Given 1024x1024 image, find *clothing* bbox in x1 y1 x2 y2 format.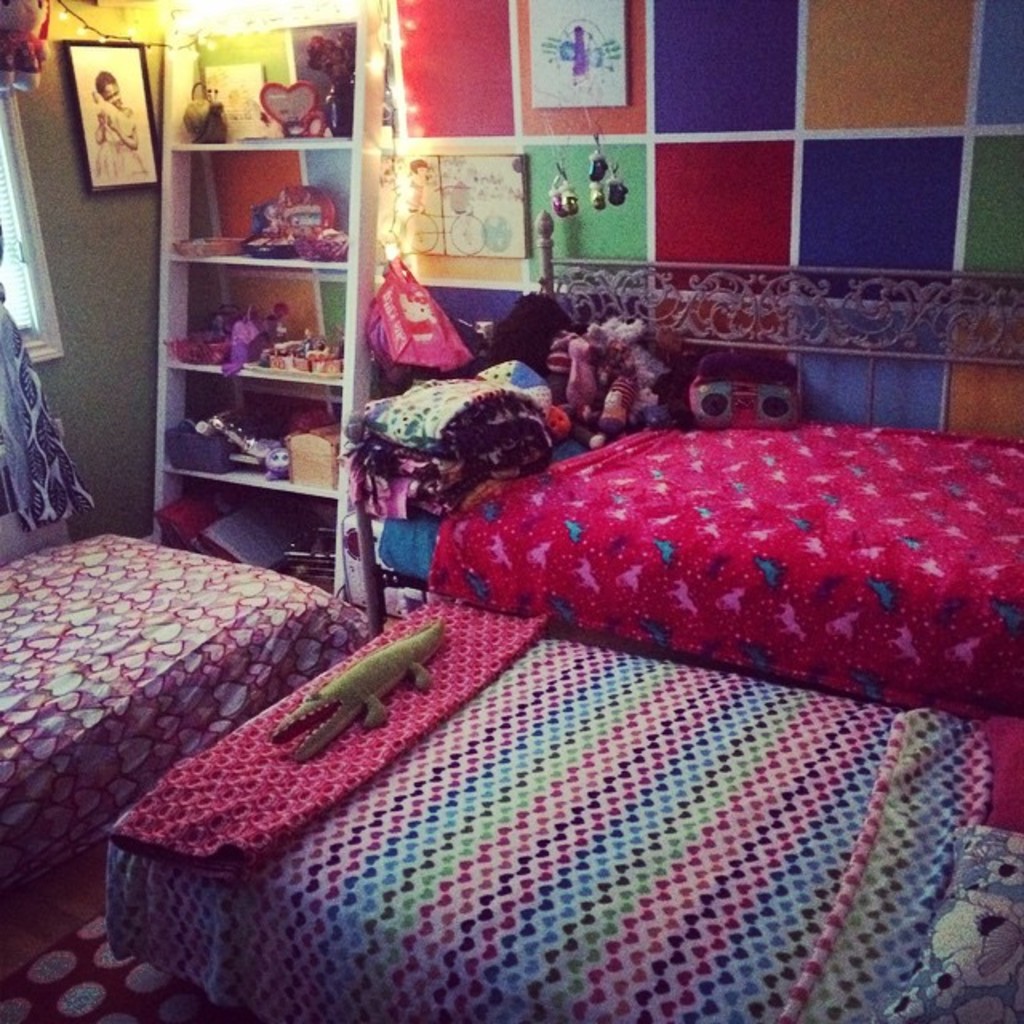
82 98 152 187.
